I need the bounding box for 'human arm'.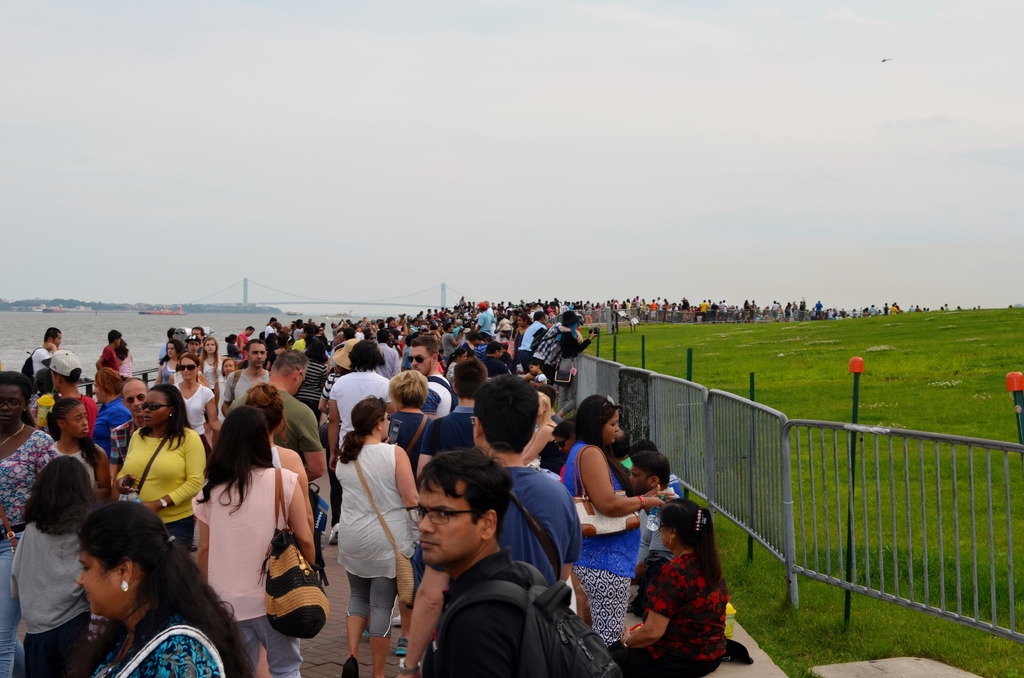
Here it is: [x1=618, y1=565, x2=671, y2=650].
